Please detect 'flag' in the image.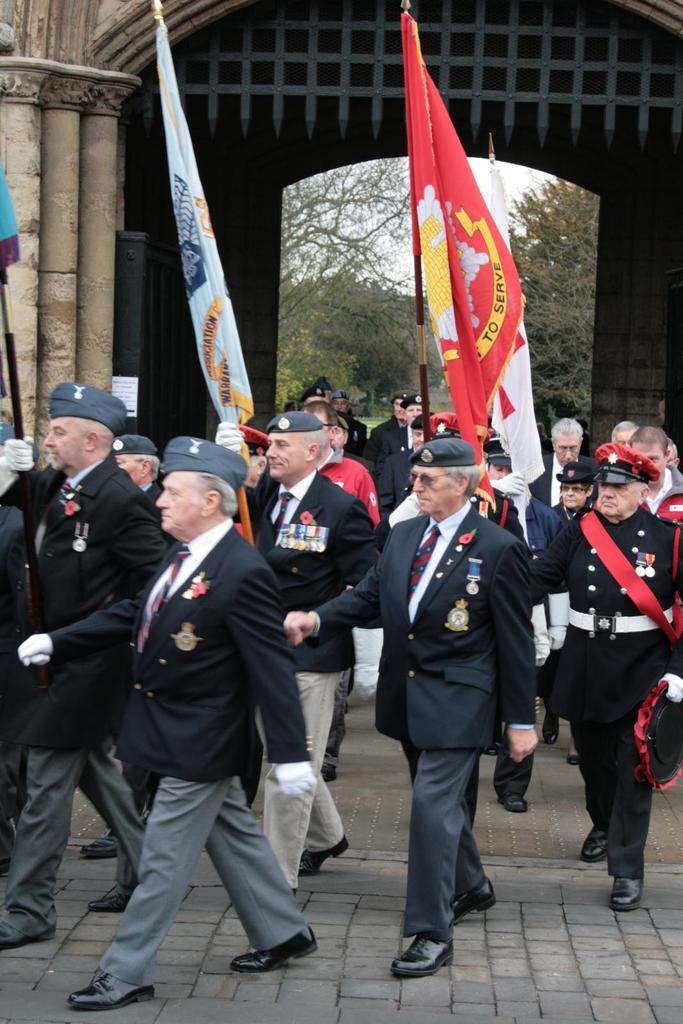
bbox(386, 26, 526, 480).
